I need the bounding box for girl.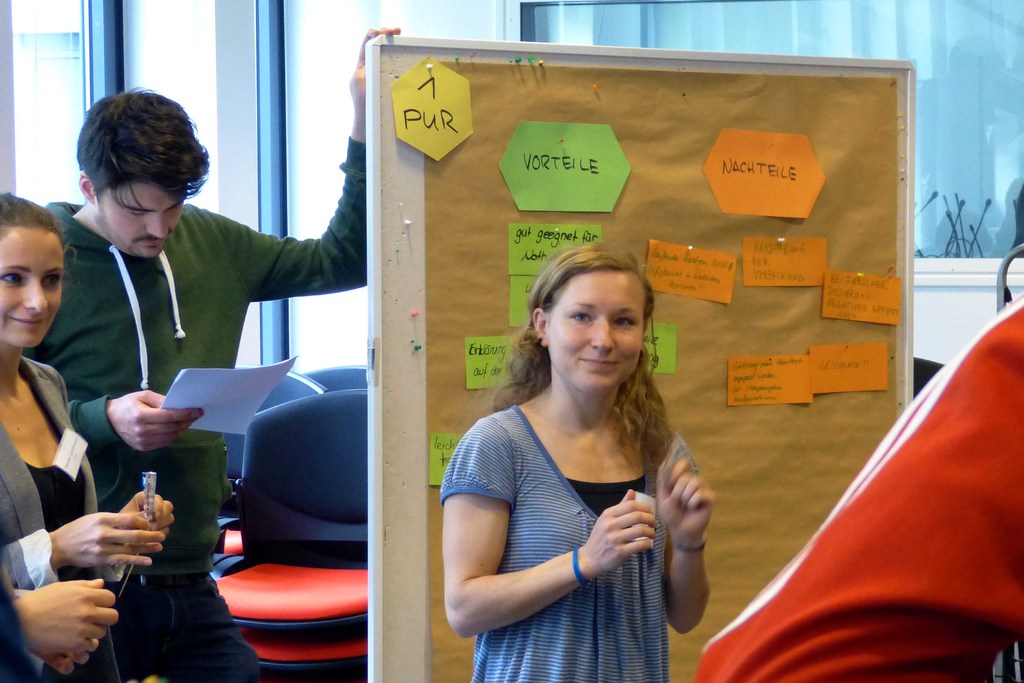
Here it is: {"x1": 0, "y1": 184, "x2": 173, "y2": 682}.
